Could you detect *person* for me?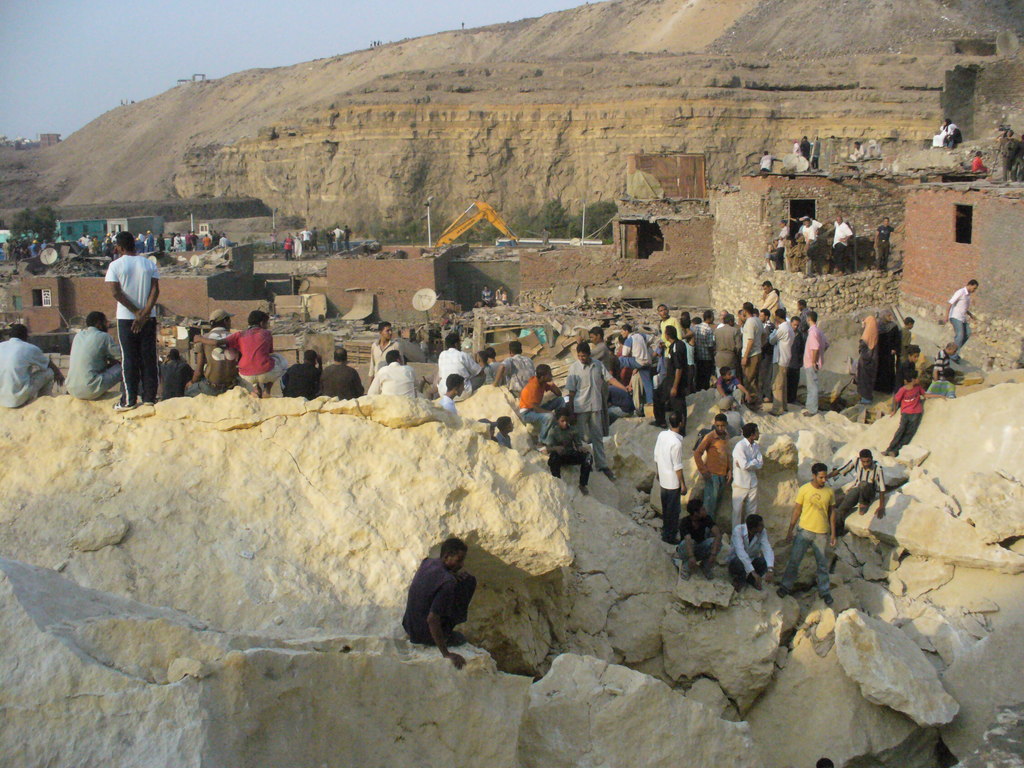
Detection result: rect(661, 324, 687, 432).
